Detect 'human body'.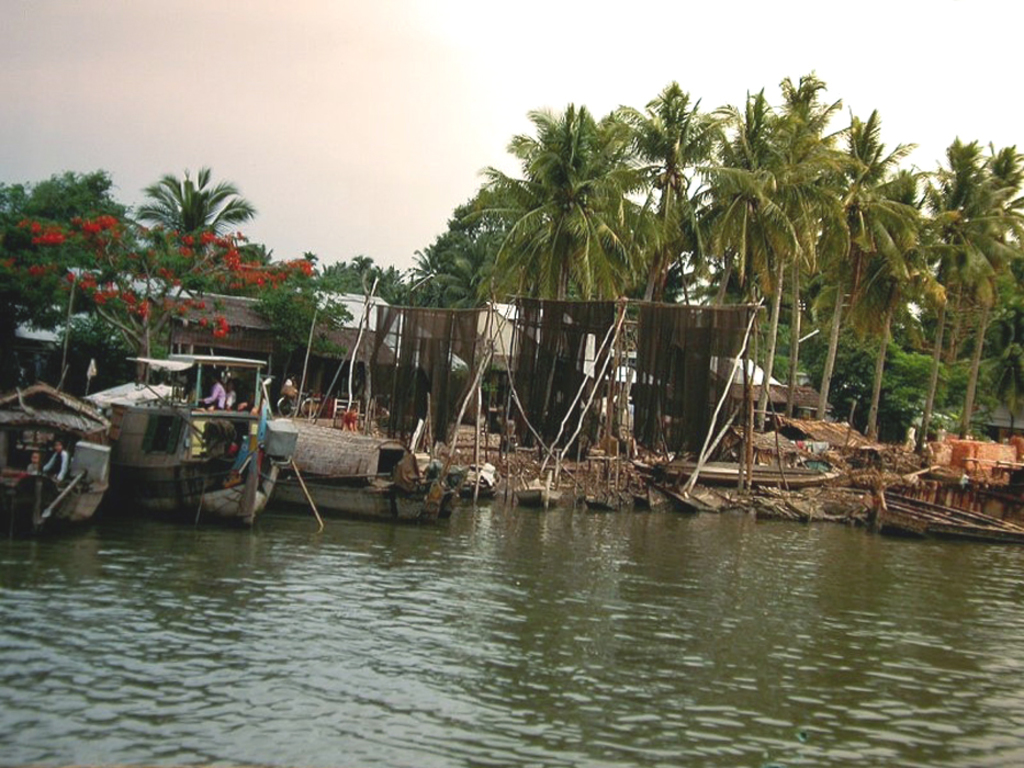
Detected at <box>40,438,68,478</box>.
